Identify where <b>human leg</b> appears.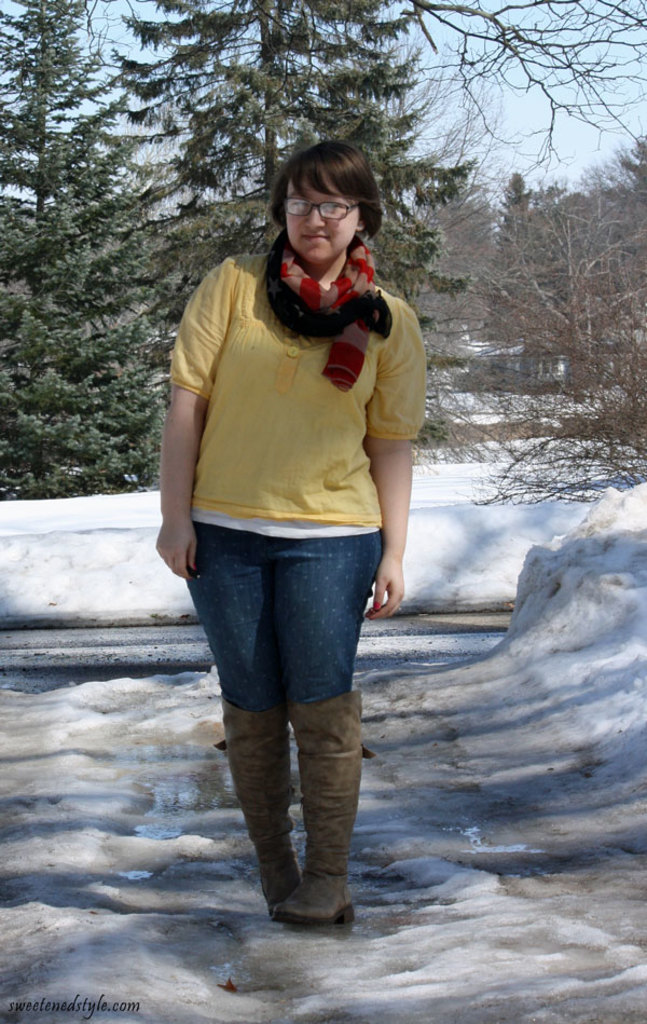
Appears at (188, 546, 292, 905).
